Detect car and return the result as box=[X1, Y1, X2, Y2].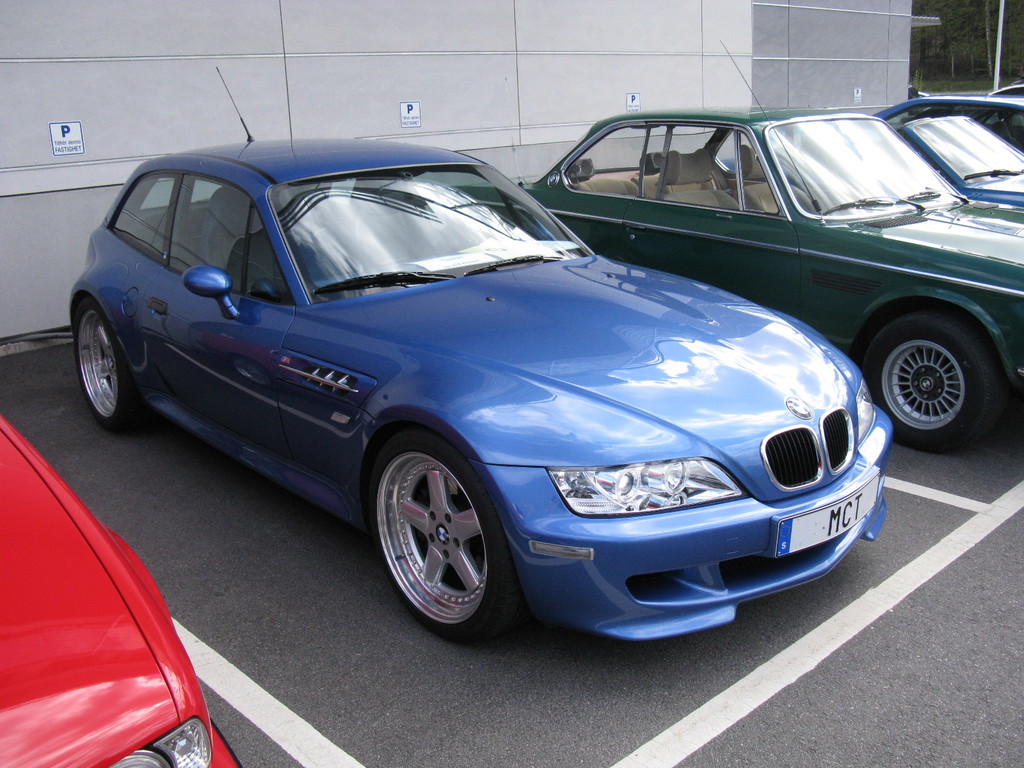
box=[874, 81, 1023, 155].
